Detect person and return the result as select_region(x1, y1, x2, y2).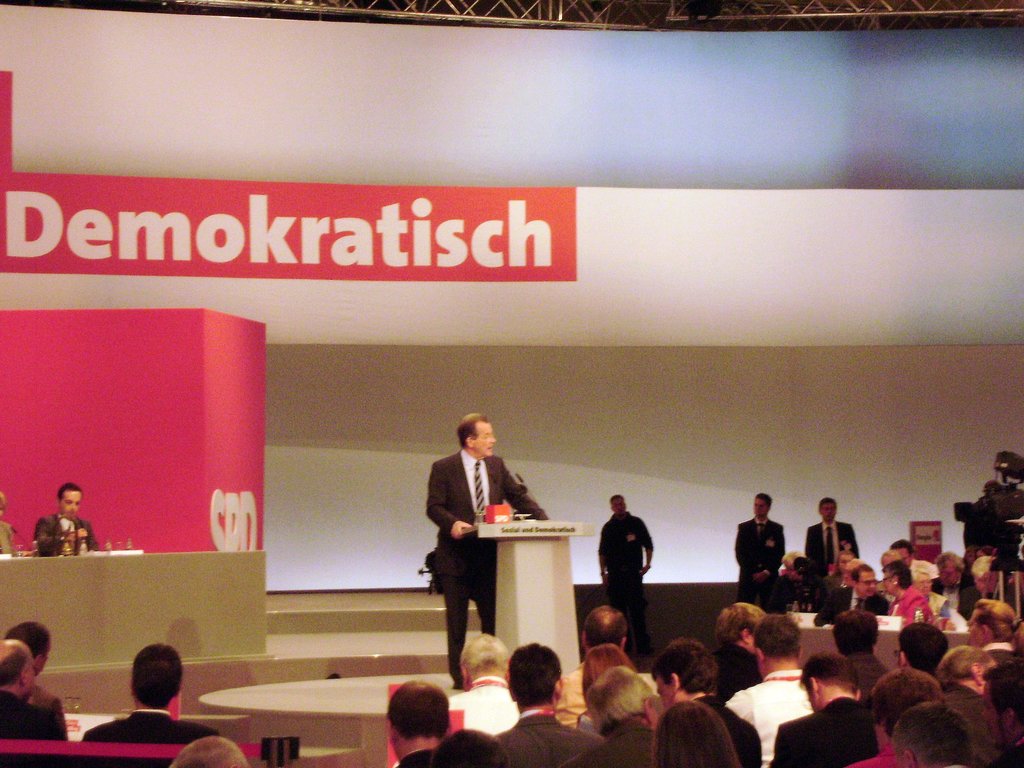
select_region(927, 554, 973, 613).
